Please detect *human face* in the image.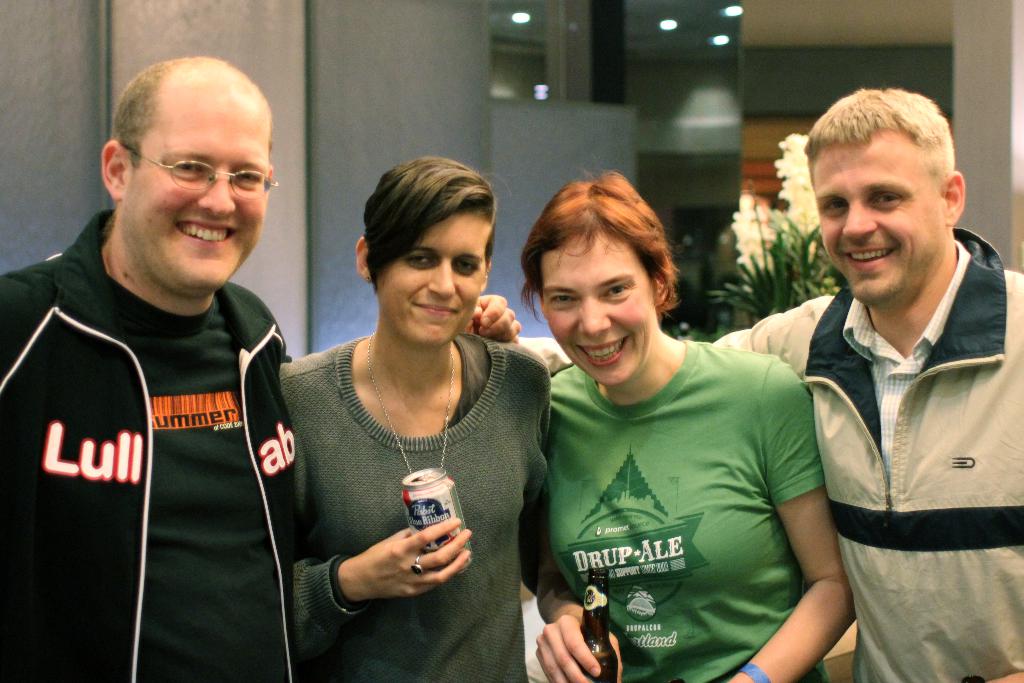
x1=811, y1=126, x2=948, y2=304.
